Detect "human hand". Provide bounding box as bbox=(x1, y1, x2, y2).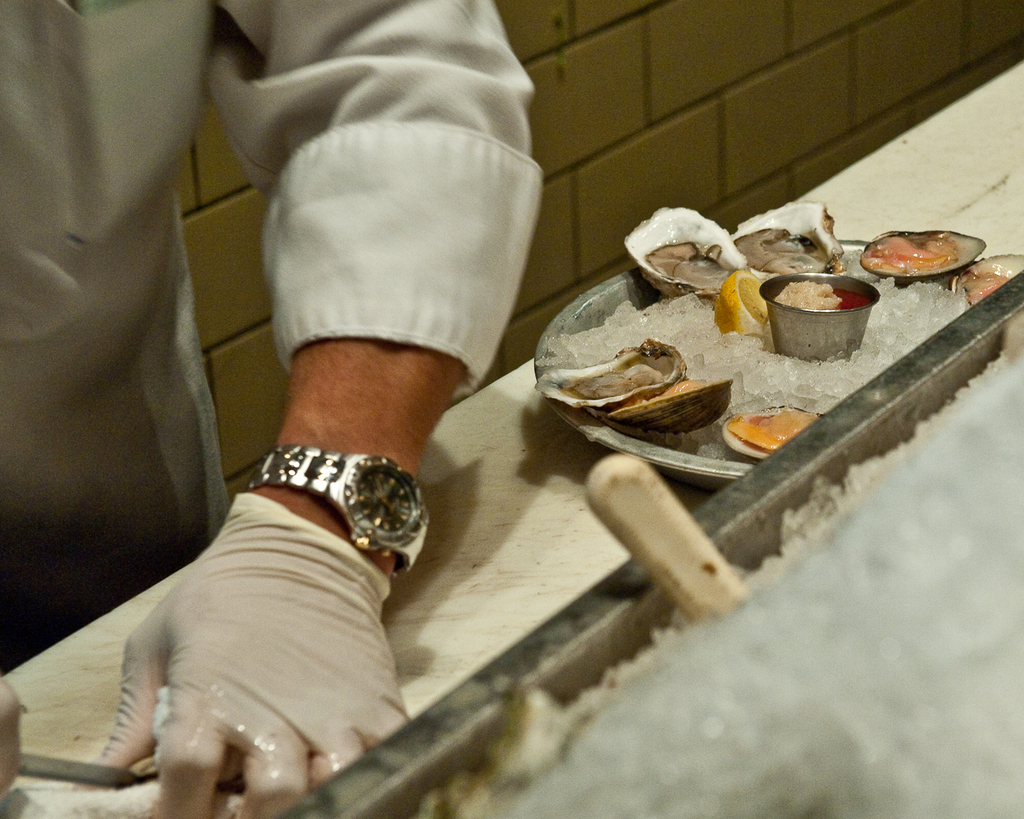
bbox=(97, 502, 403, 799).
